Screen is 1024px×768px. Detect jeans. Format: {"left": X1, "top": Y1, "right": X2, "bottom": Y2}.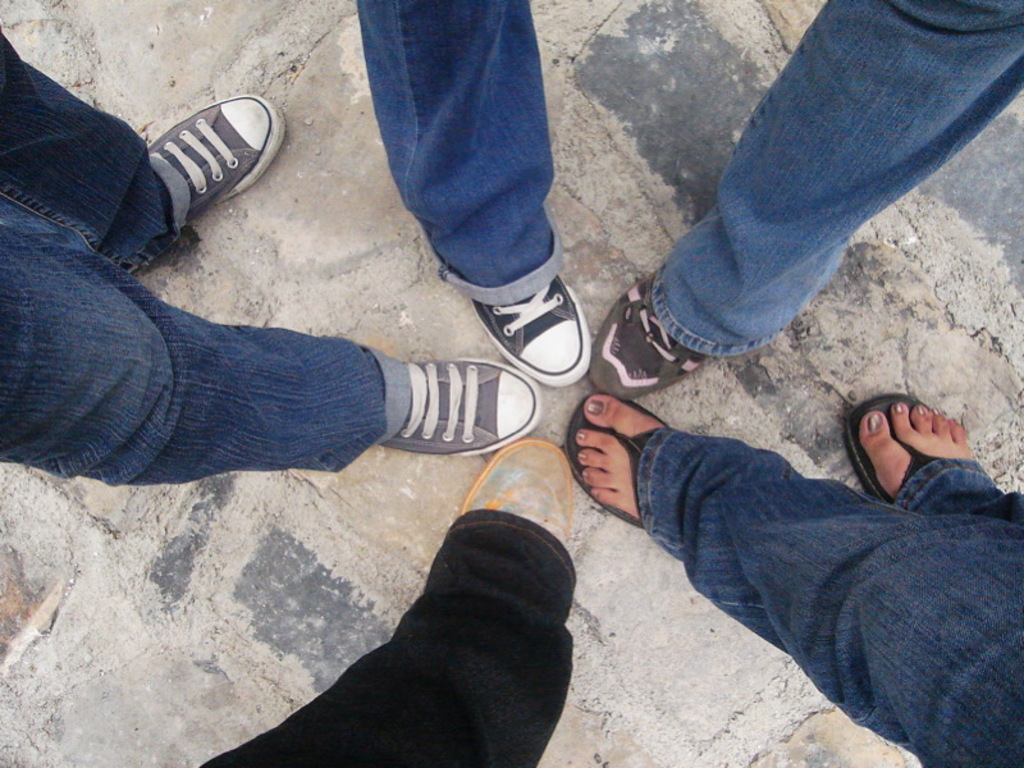
{"left": 655, "top": 430, "right": 1023, "bottom": 764}.
